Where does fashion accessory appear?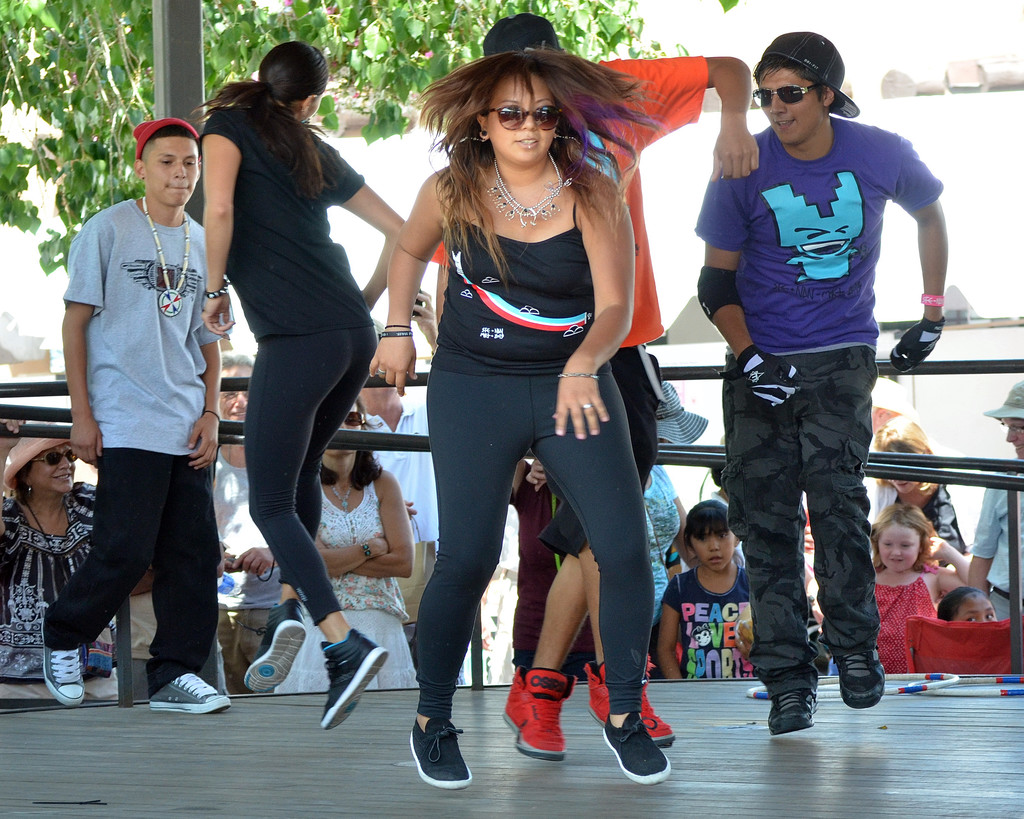
Appears at select_region(140, 191, 193, 318).
